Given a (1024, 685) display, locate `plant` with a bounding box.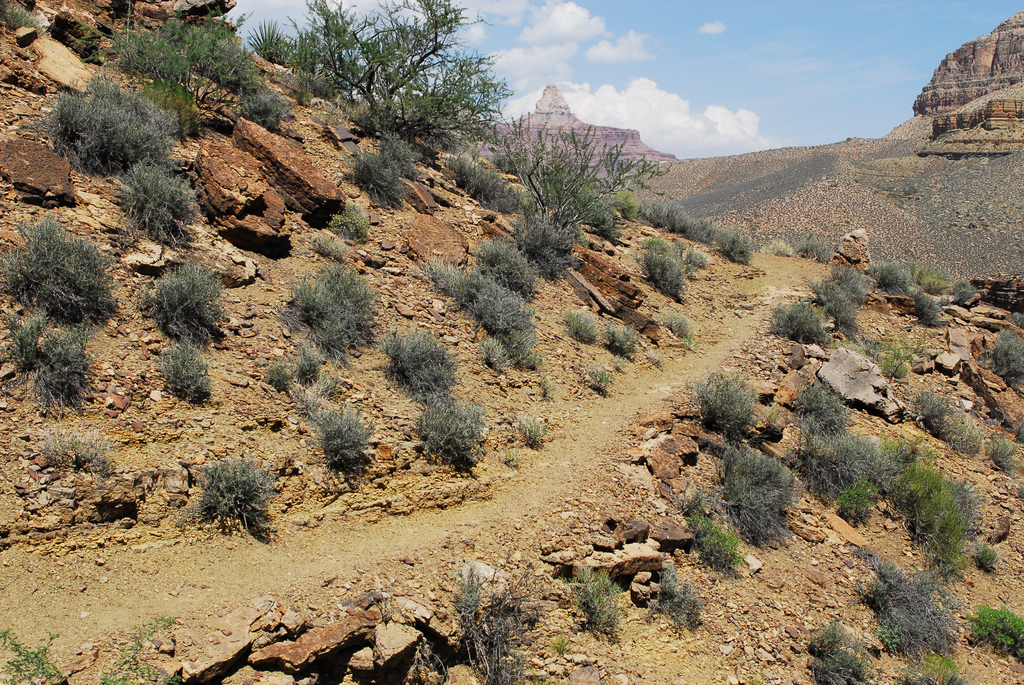
Located: 800 613 881 684.
